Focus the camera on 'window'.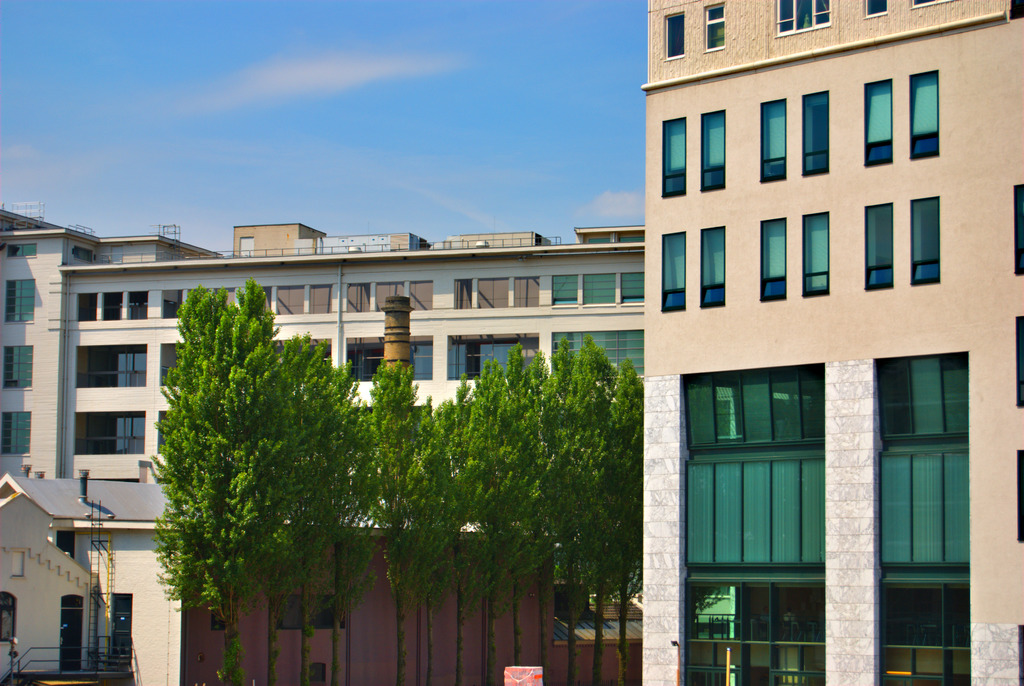
Focus region: bbox(865, 79, 892, 165).
